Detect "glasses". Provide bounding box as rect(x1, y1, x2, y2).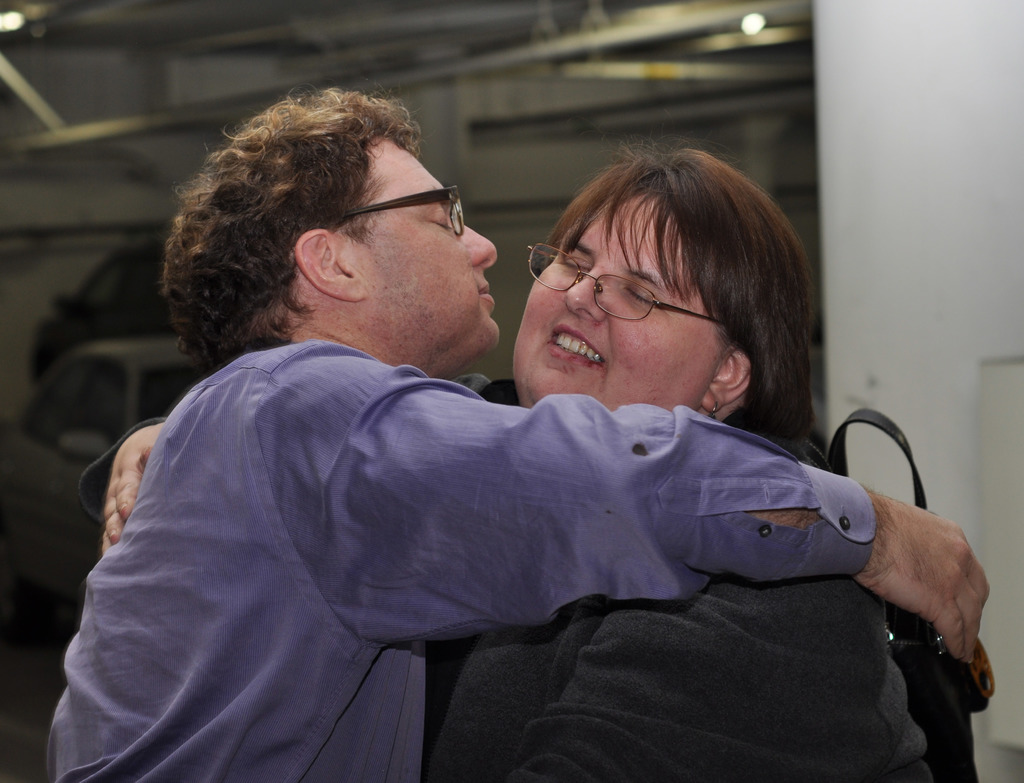
rect(525, 234, 739, 332).
